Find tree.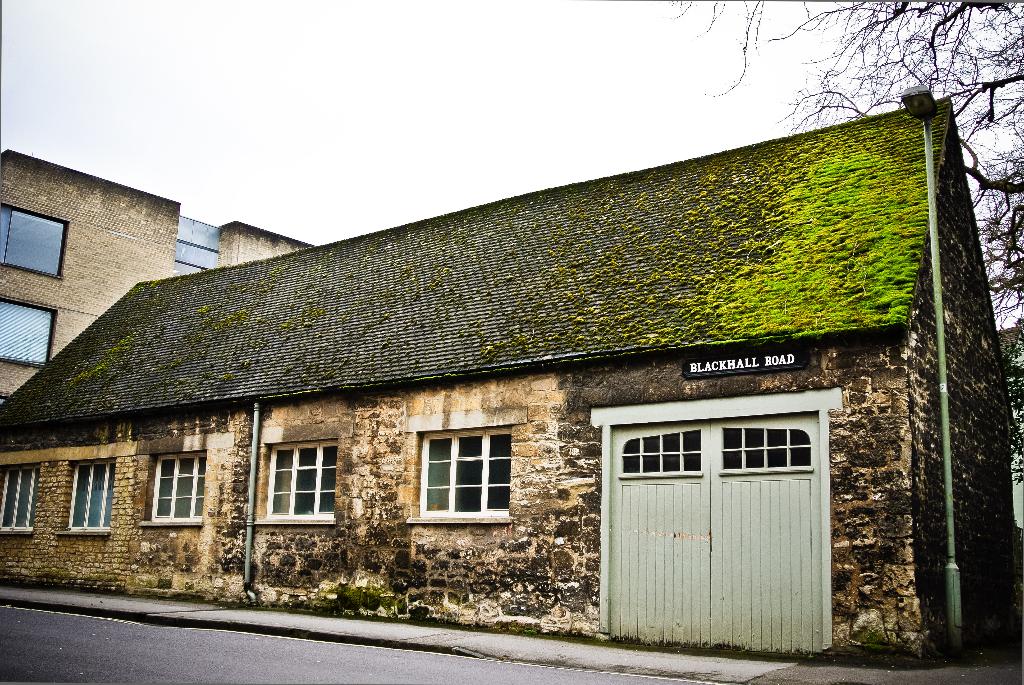
[left=668, top=0, right=1023, bottom=343].
